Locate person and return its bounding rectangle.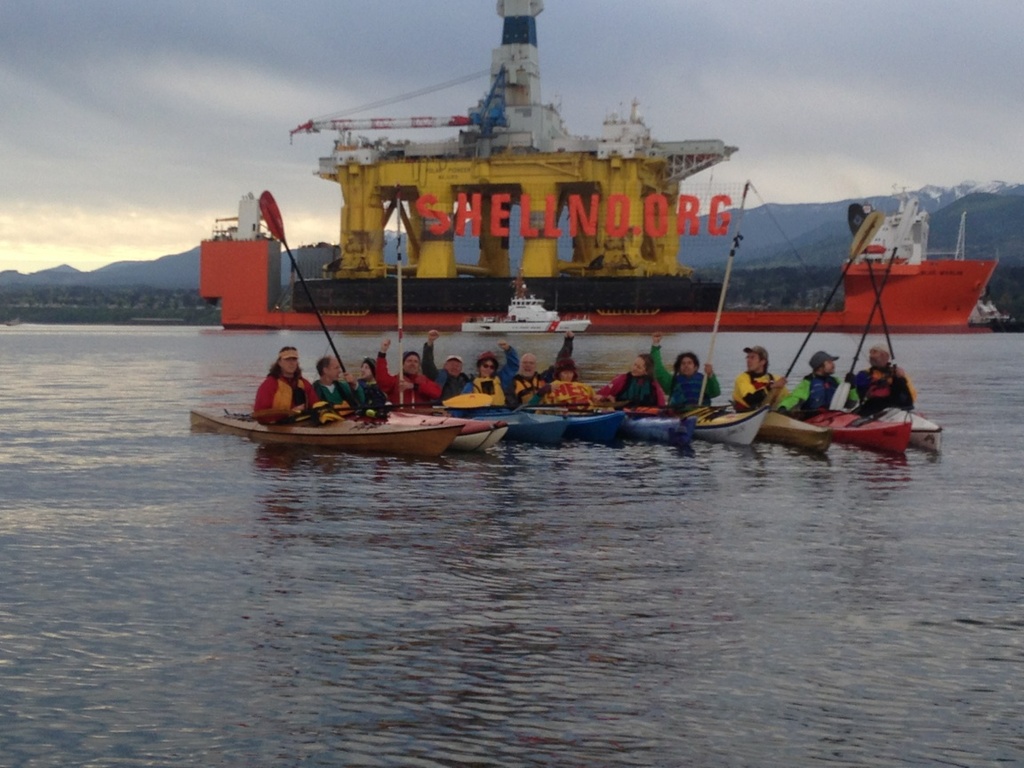
<box>843,334,929,416</box>.
